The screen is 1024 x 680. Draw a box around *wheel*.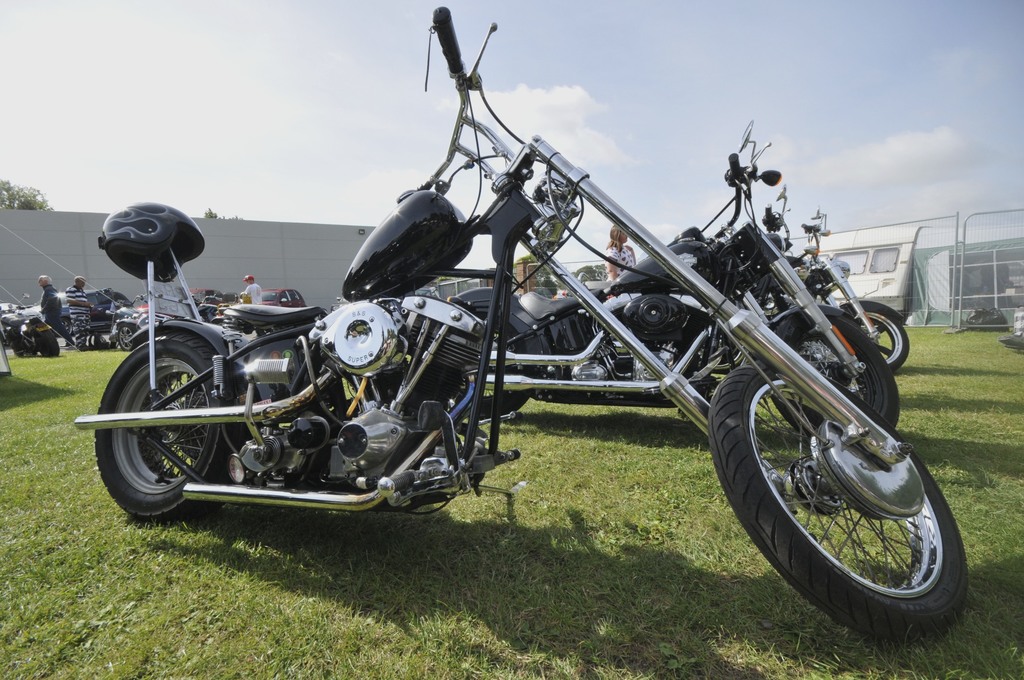
x1=468 y1=313 x2=538 y2=418.
